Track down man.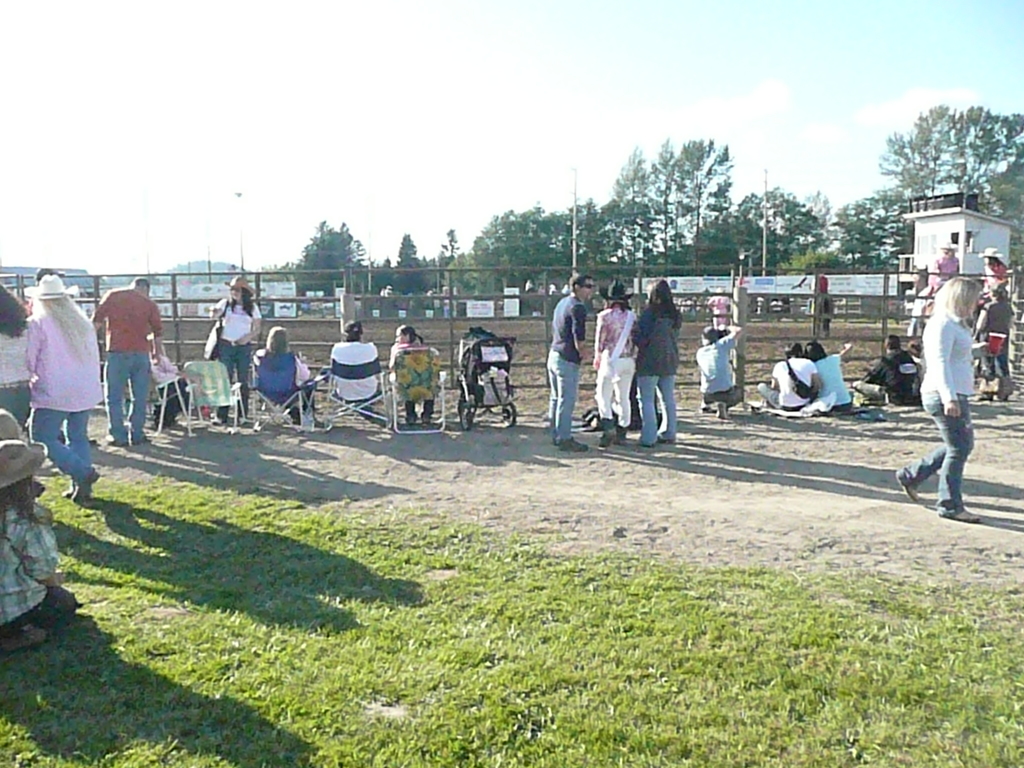
Tracked to (853,333,920,402).
